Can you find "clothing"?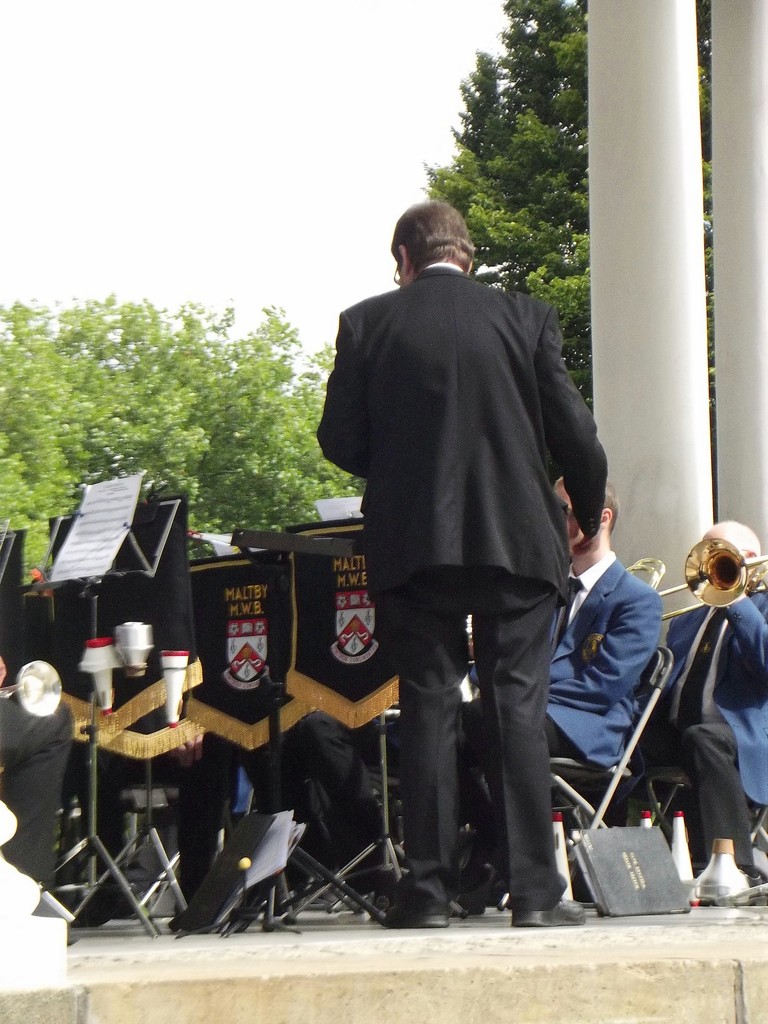
Yes, bounding box: region(276, 228, 612, 918).
